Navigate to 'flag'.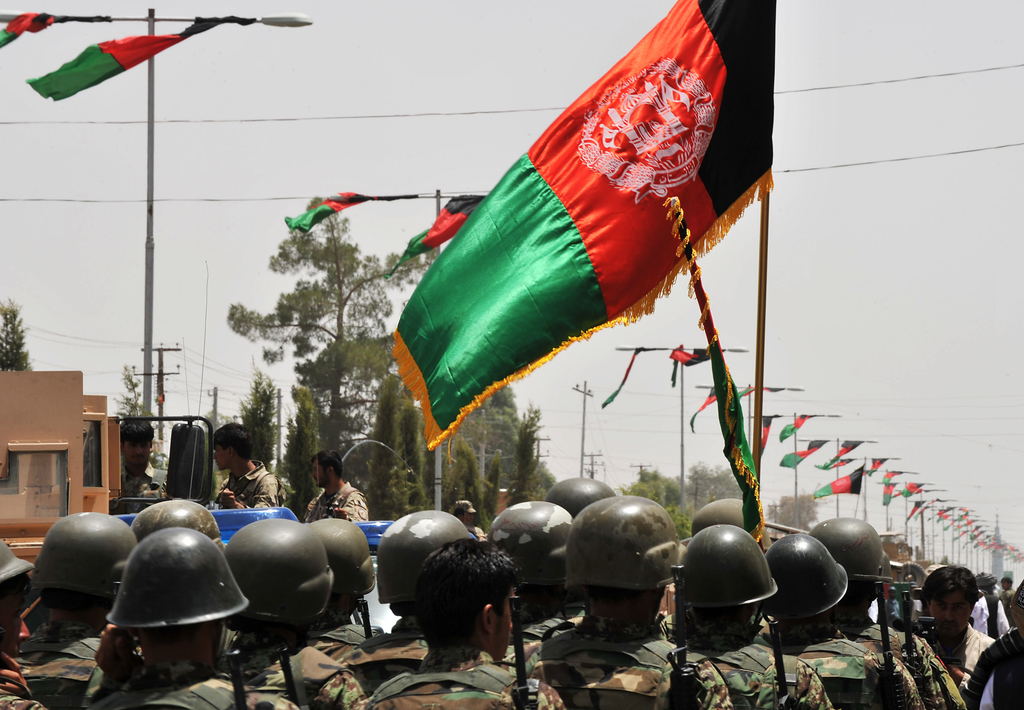
Navigation target: region(904, 481, 927, 491).
